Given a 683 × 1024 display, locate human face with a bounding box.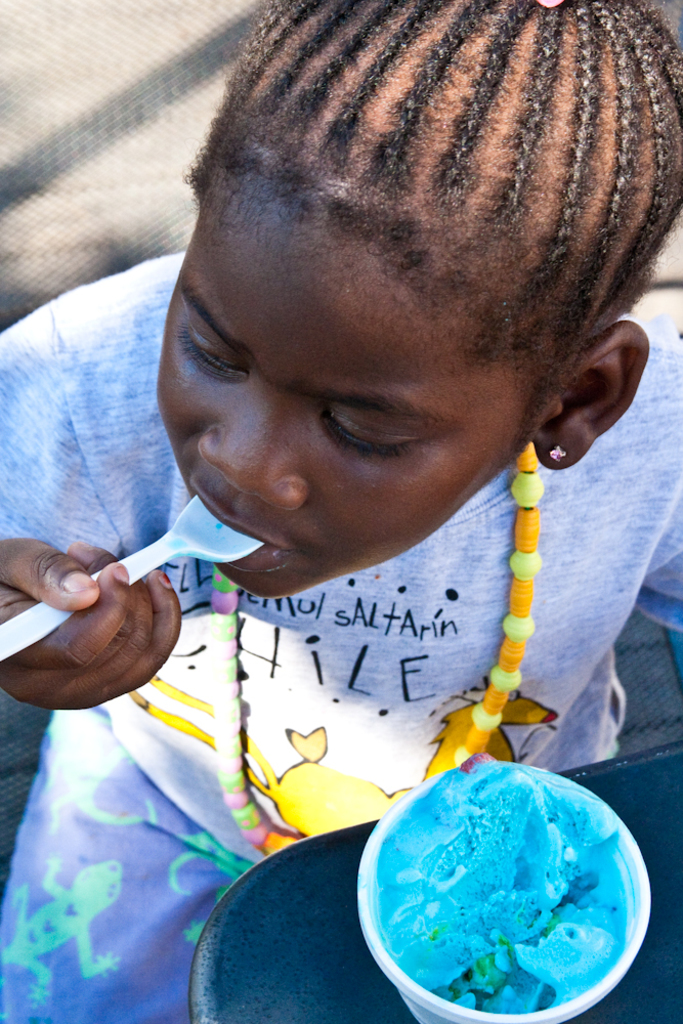
Located: bbox=(151, 196, 541, 604).
